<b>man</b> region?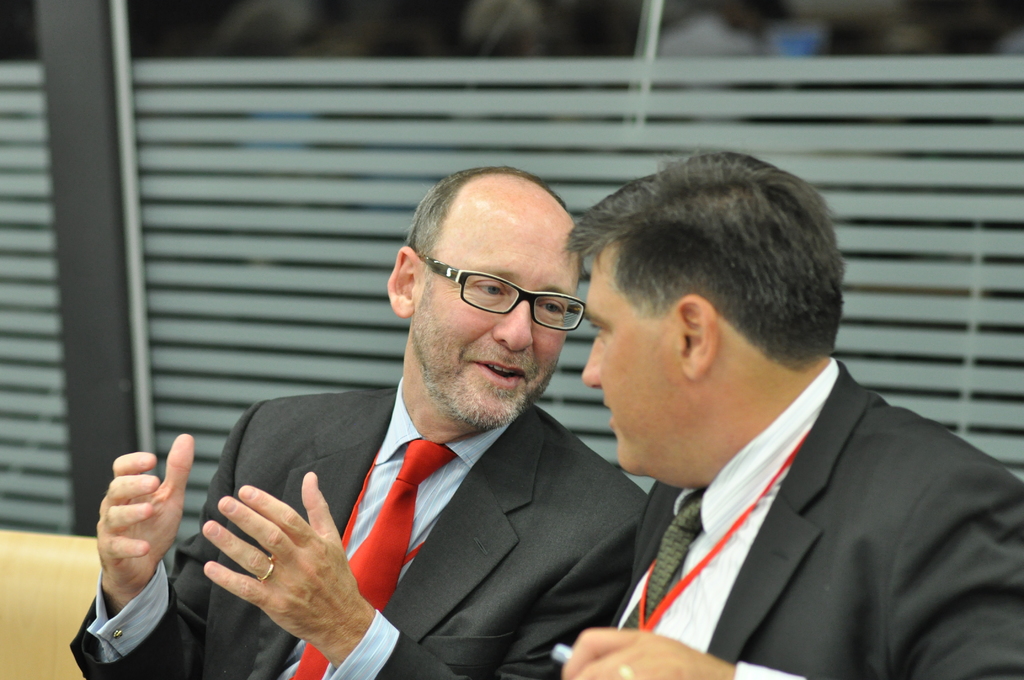
<region>63, 166, 650, 679</region>
